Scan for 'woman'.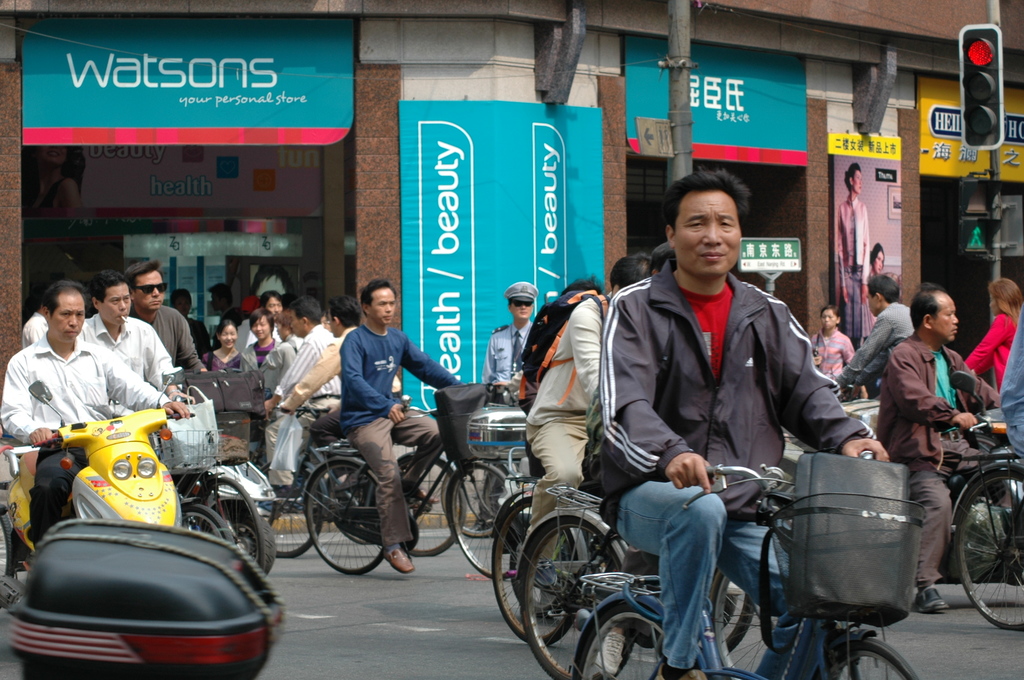
Scan result: bbox(859, 236, 890, 328).
